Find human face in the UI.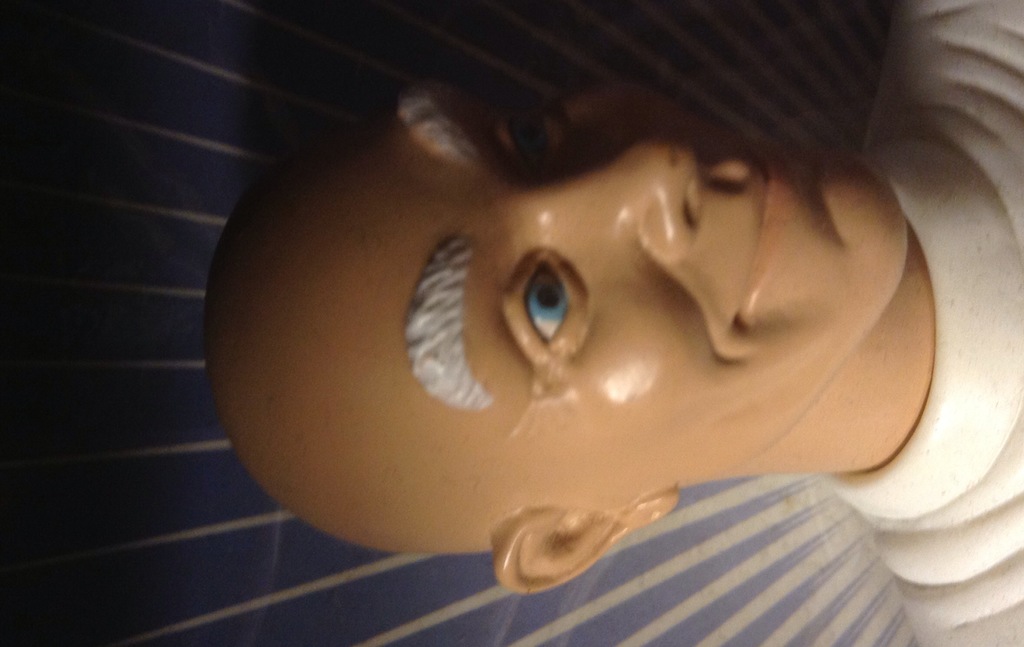
UI element at 340, 78, 904, 512.
